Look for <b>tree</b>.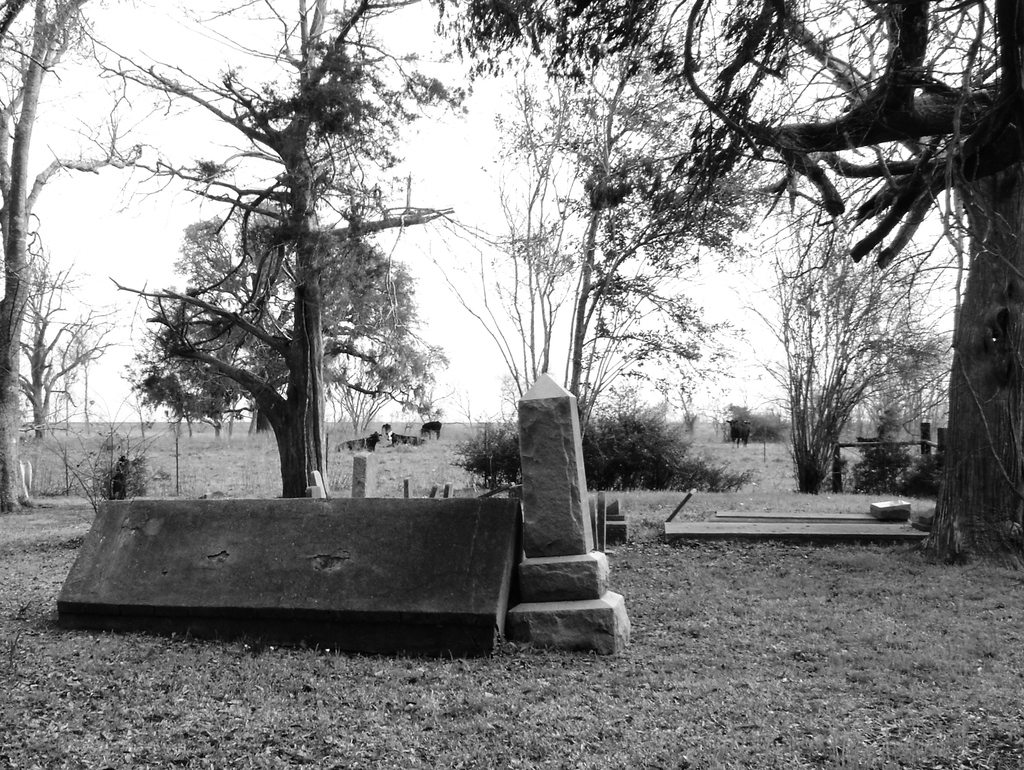
Found: <region>764, 102, 963, 485</region>.
